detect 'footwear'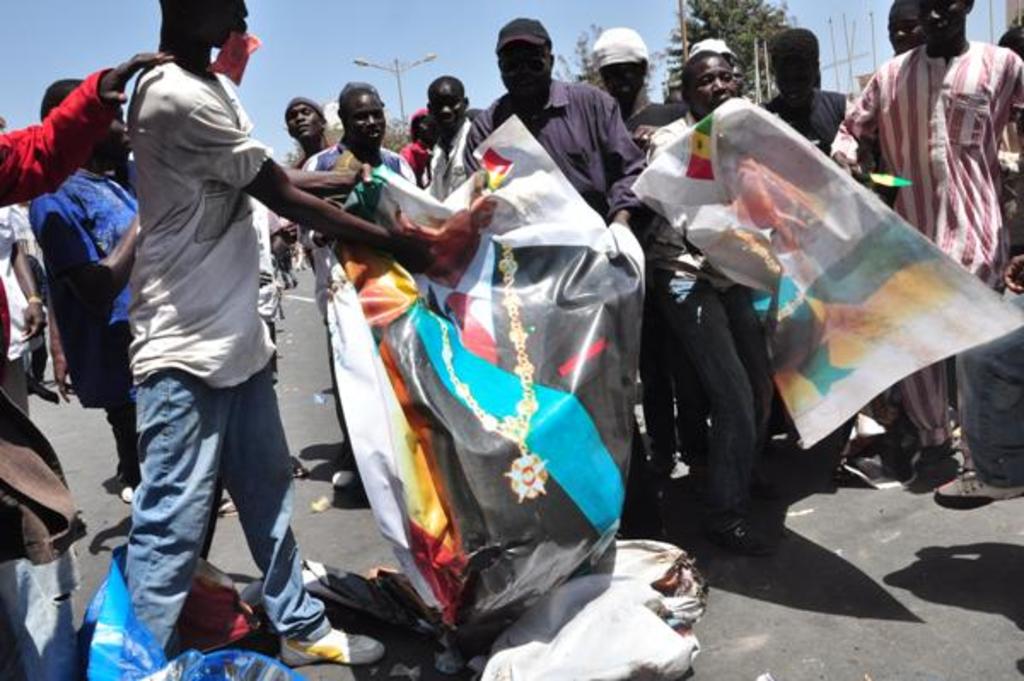
[331,461,355,490]
